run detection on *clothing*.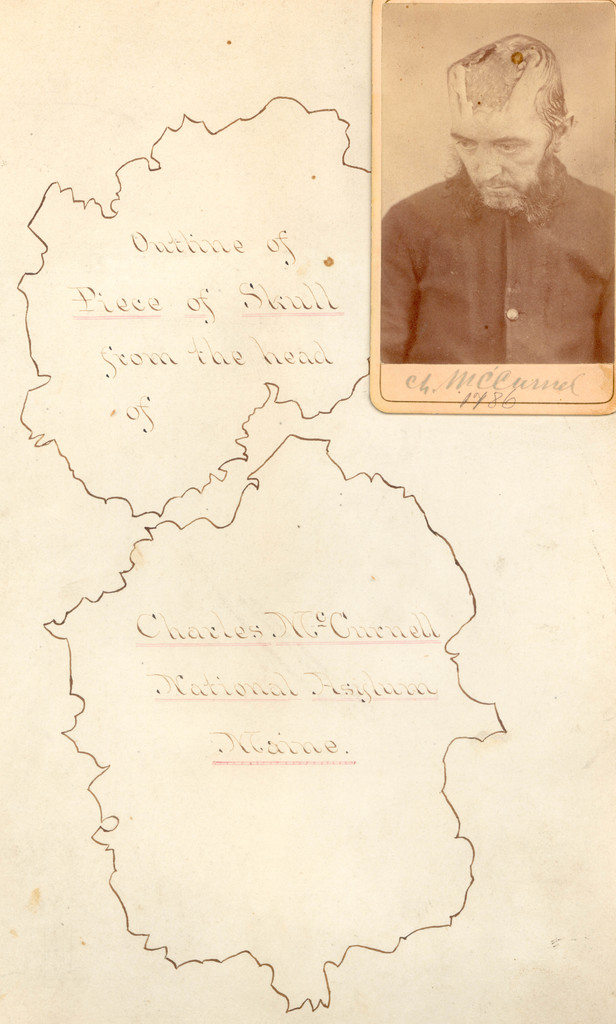
Result: x1=375, y1=145, x2=613, y2=358.
